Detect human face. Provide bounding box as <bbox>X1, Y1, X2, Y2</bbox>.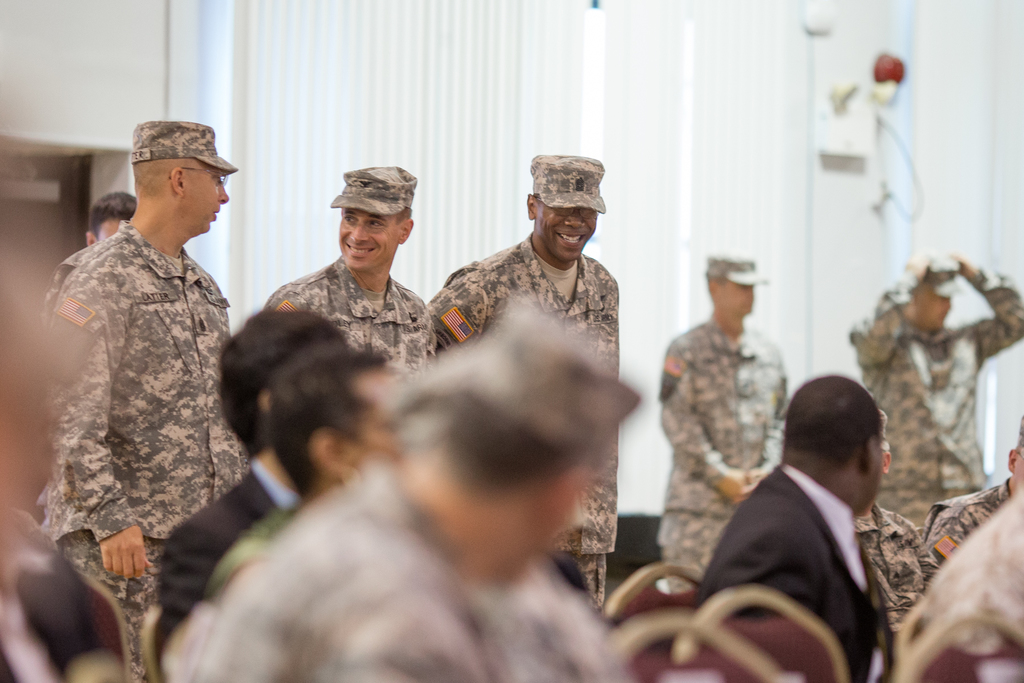
<bbox>94, 217, 118, 243</bbox>.
